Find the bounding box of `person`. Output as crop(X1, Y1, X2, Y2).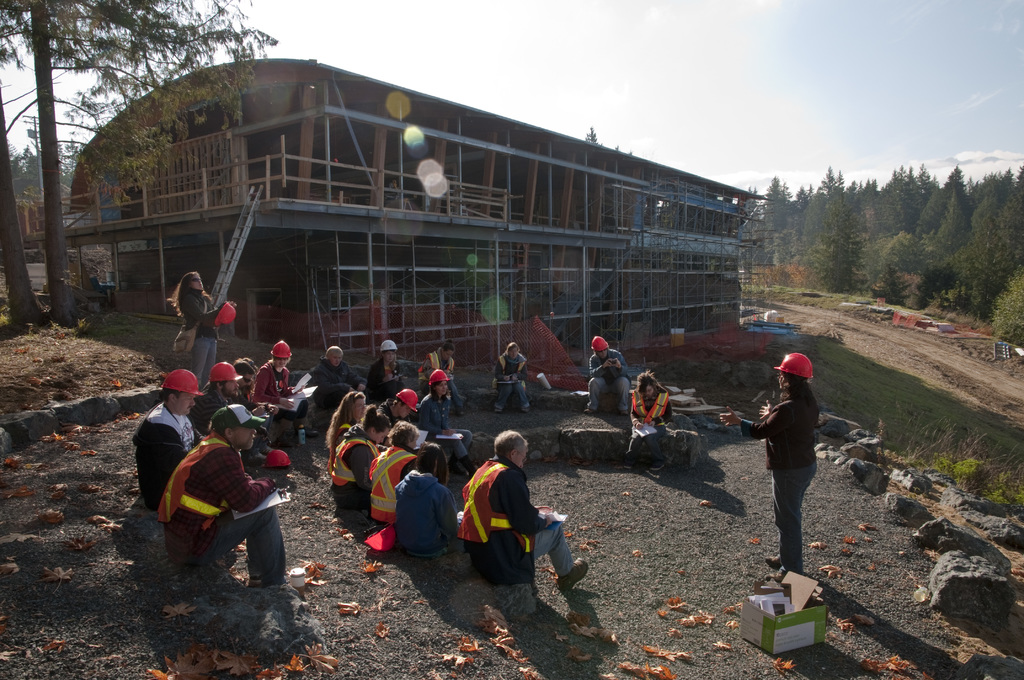
crop(364, 336, 401, 401).
